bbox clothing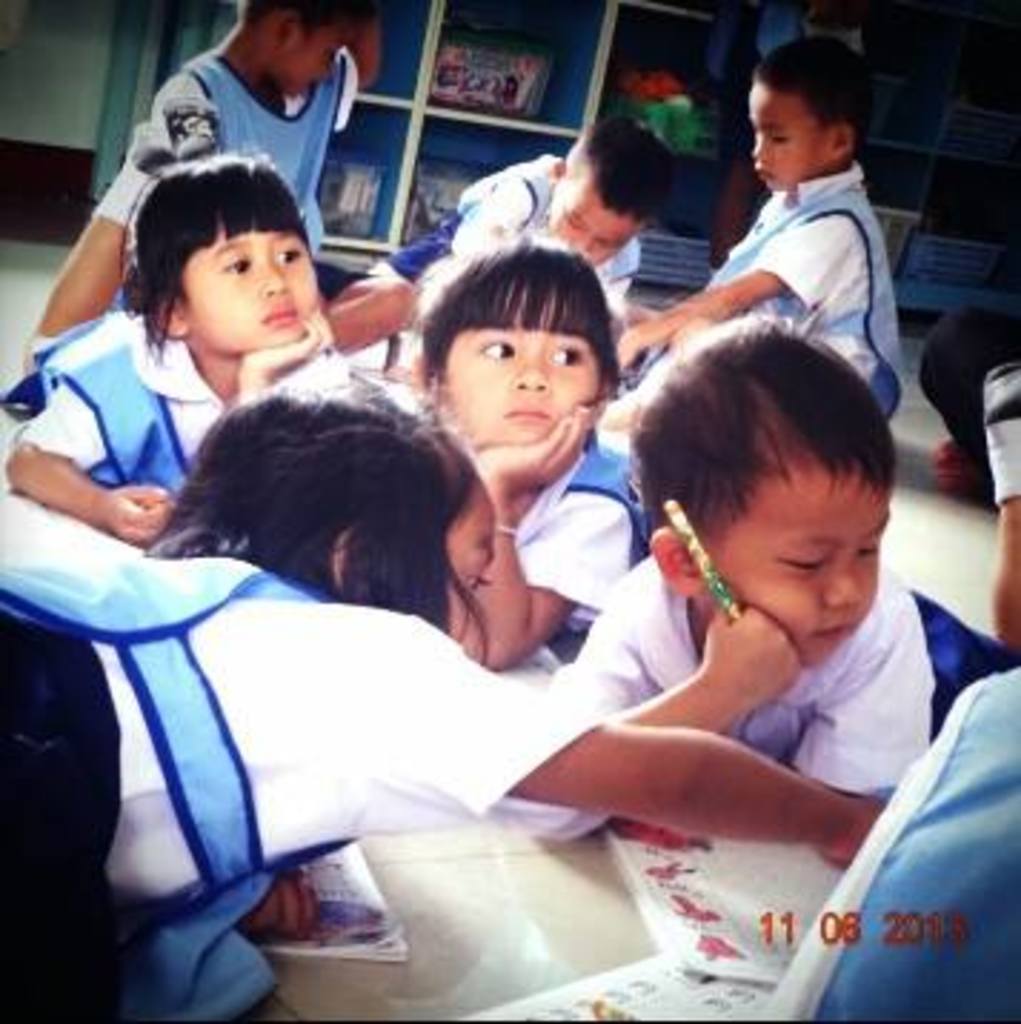
rect(14, 315, 340, 501)
